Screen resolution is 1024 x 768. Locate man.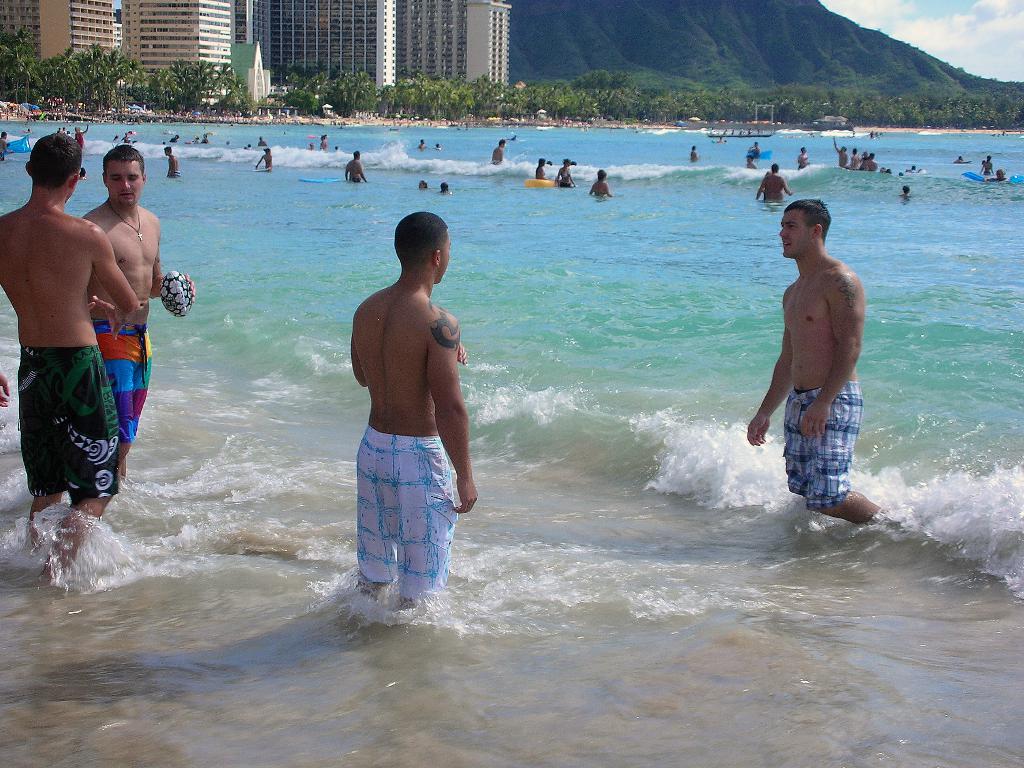
[346, 150, 368, 182].
